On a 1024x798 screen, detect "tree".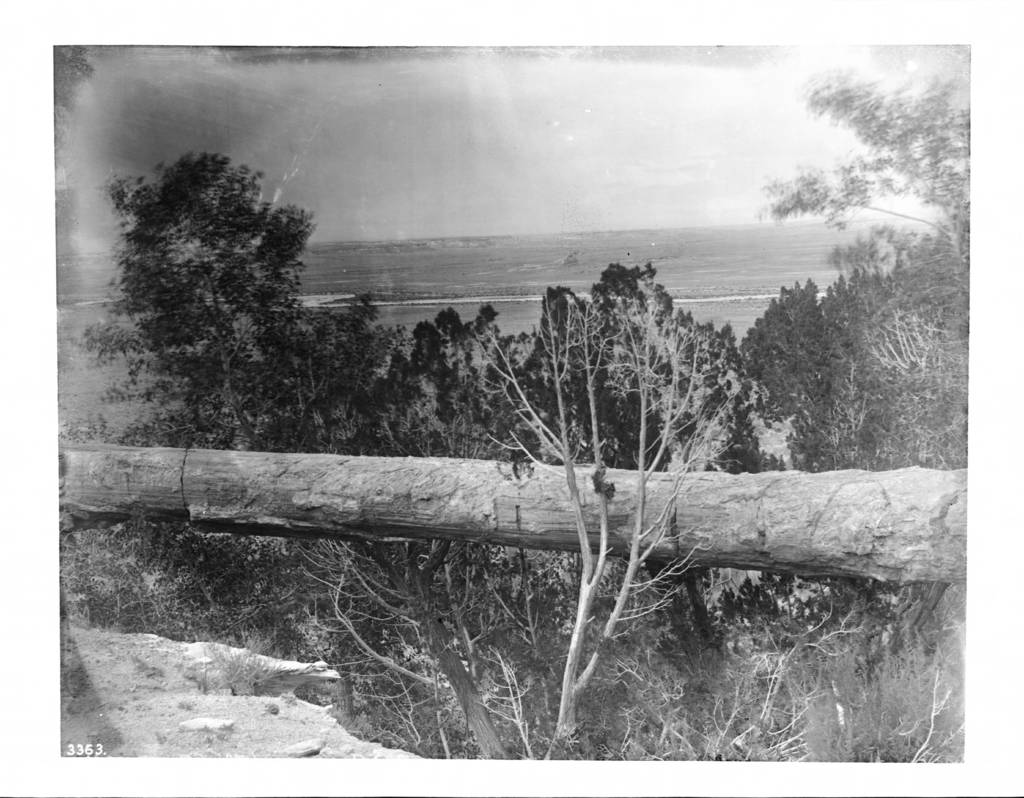
Rect(56, 62, 967, 761).
